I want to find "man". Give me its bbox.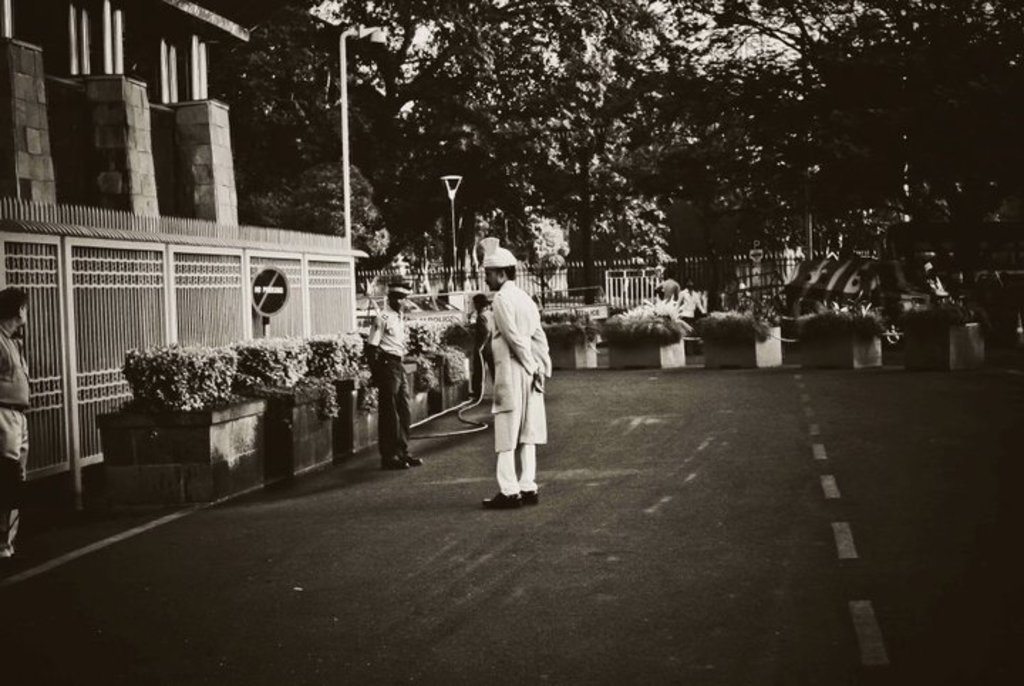
select_region(0, 289, 33, 572).
